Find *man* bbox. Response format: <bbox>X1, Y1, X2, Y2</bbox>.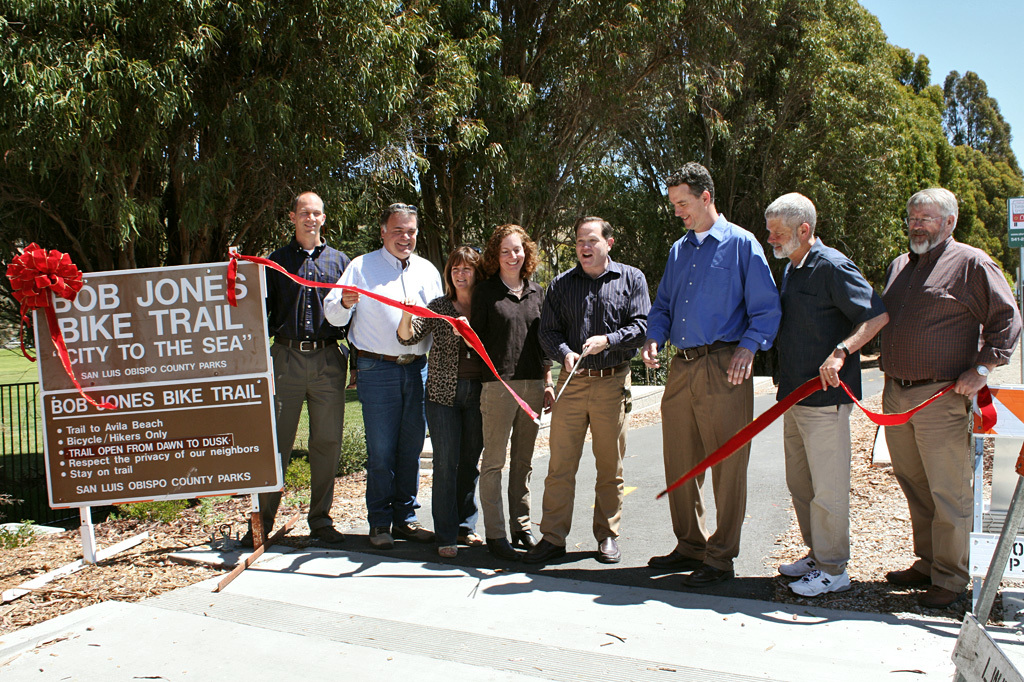
<bbox>263, 192, 349, 548</bbox>.
